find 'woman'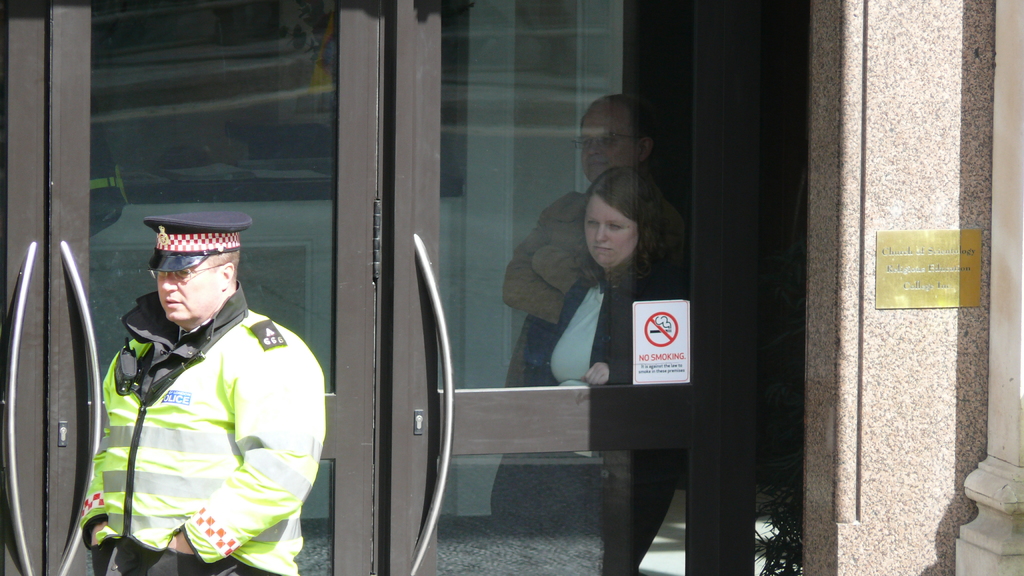
box(483, 156, 690, 477)
